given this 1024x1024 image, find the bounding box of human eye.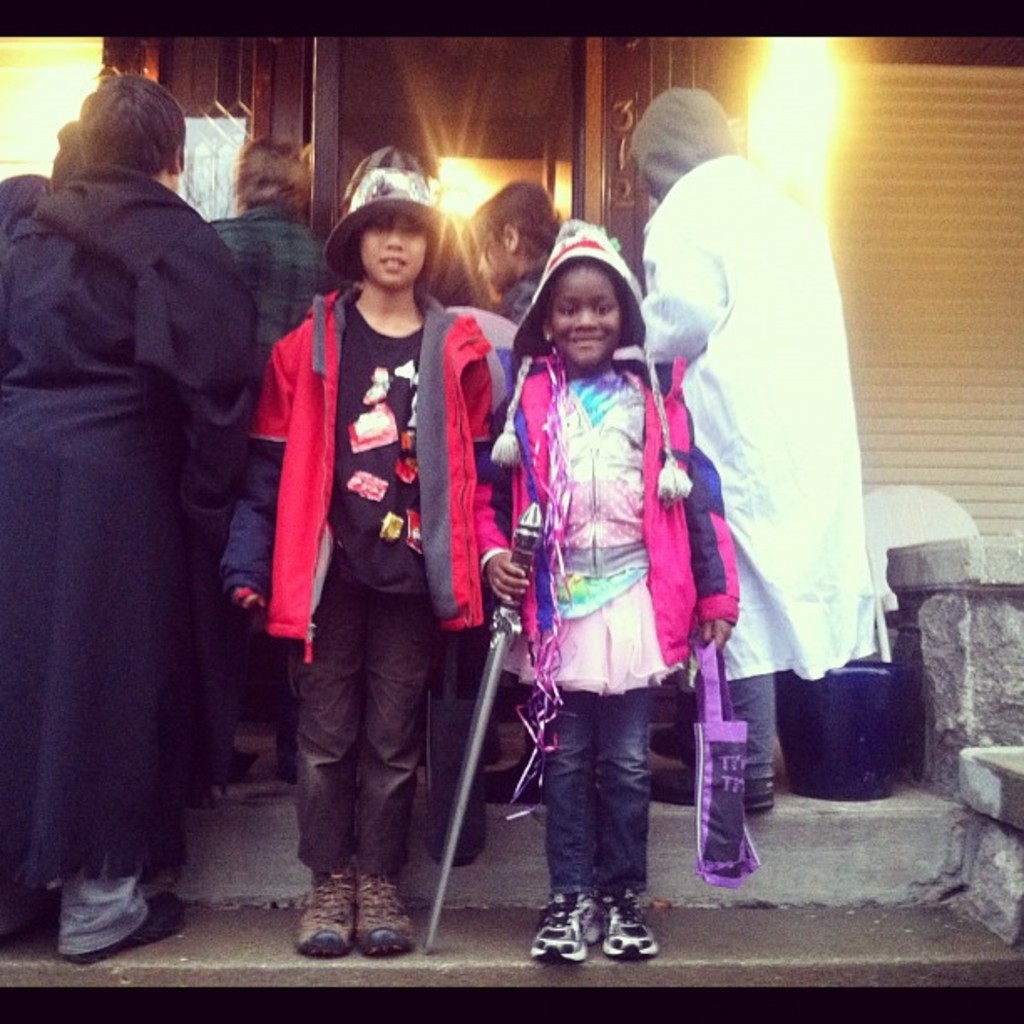
bbox=[557, 300, 581, 318].
